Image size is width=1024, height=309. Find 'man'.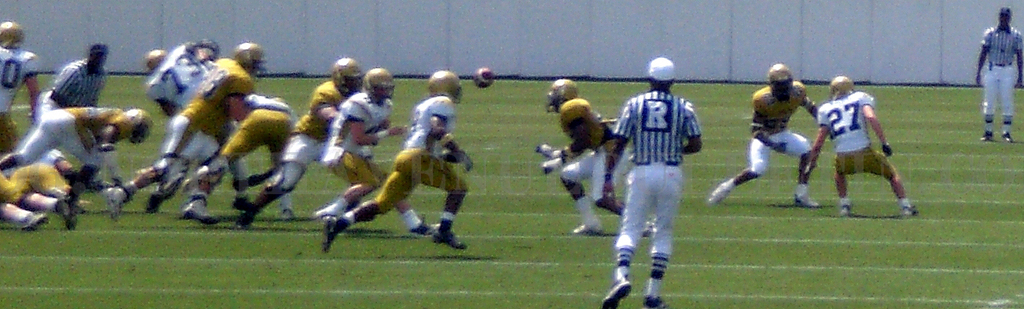
locate(20, 43, 131, 197).
